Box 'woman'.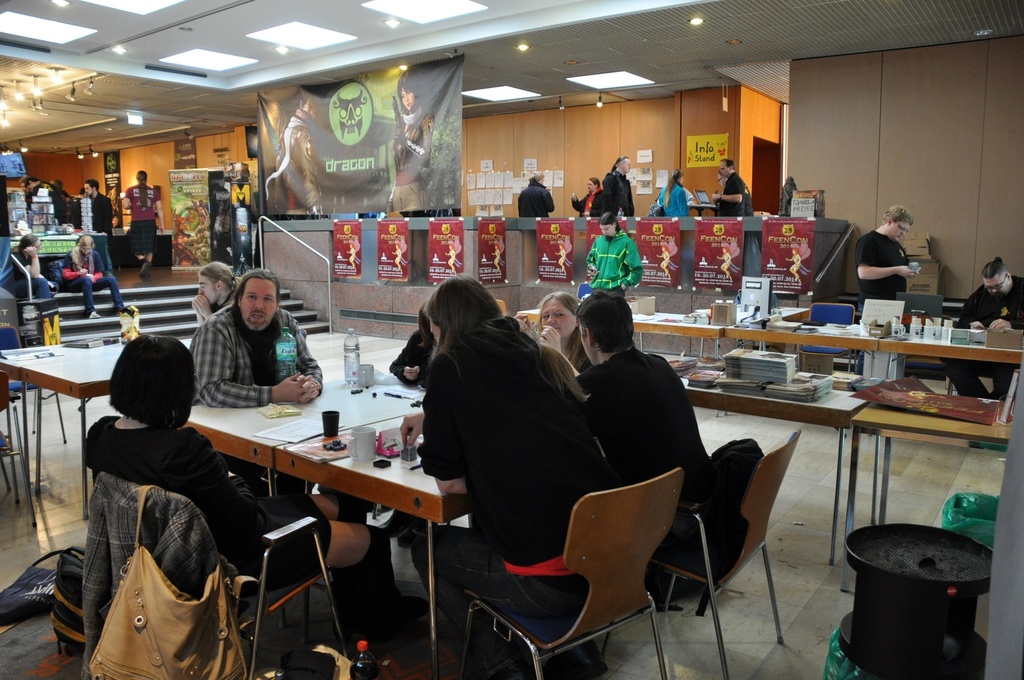
(588, 214, 646, 291).
